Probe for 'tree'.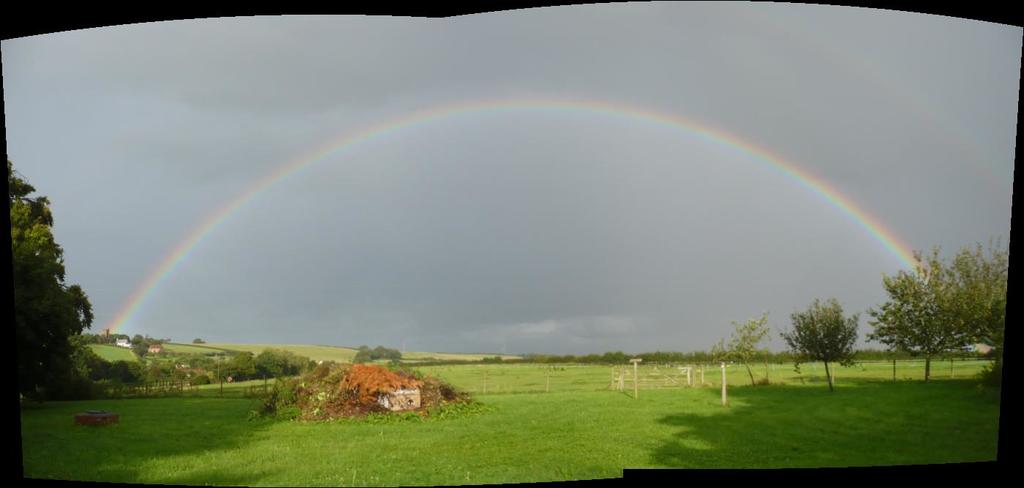
Probe result: x1=776, y1=293, x2=863, y2=398.
